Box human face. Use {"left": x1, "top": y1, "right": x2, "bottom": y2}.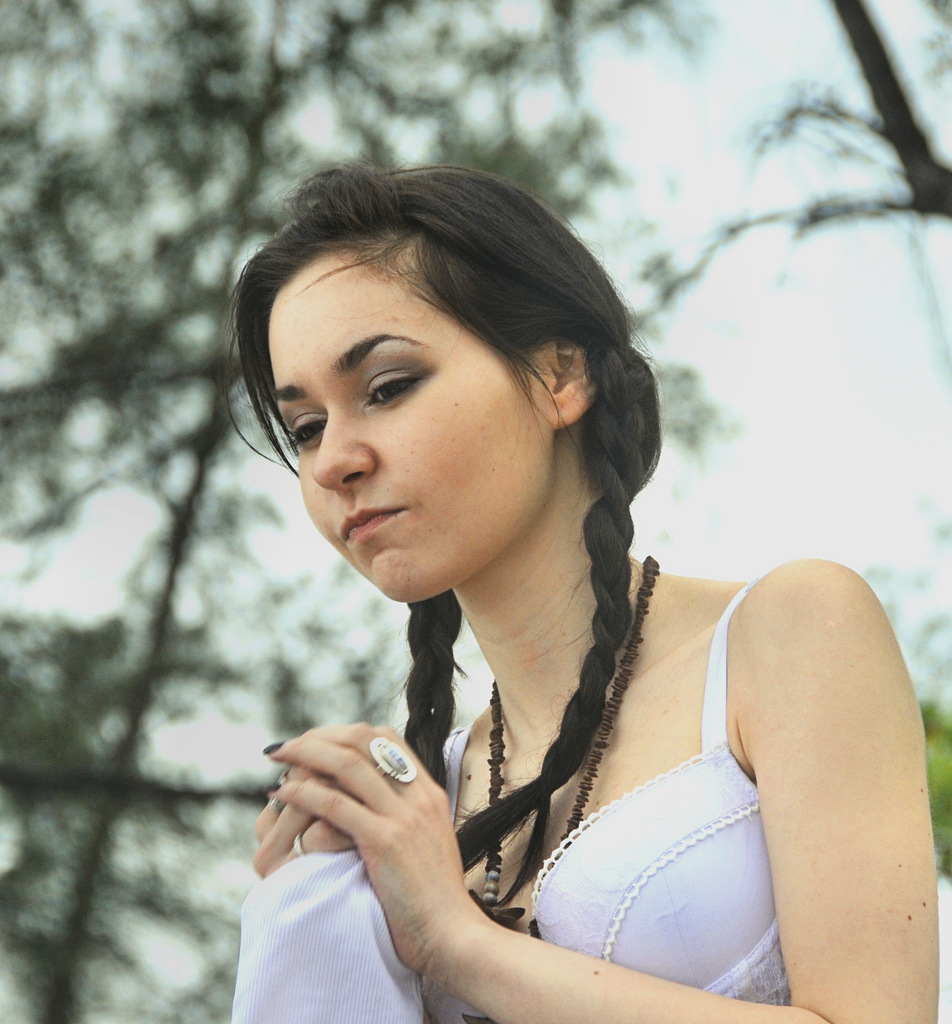
{"left": 267, "top": 273, "right": 558, "bottom": 604}.
